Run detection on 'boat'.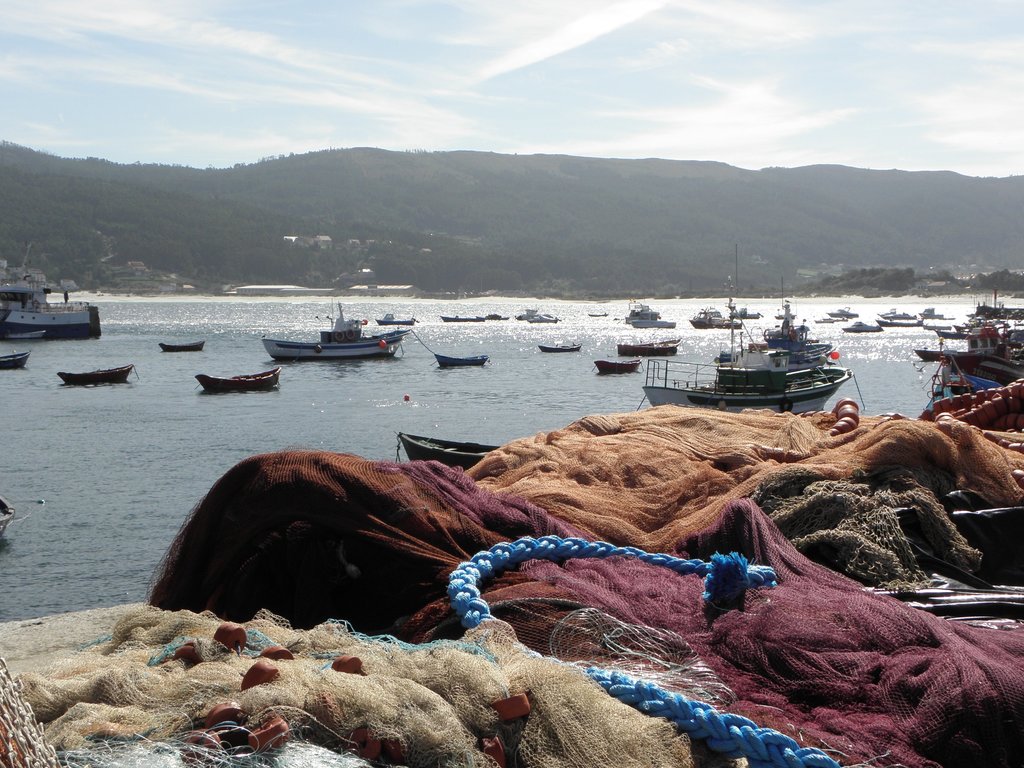
Result: 964,299,1023,318.
